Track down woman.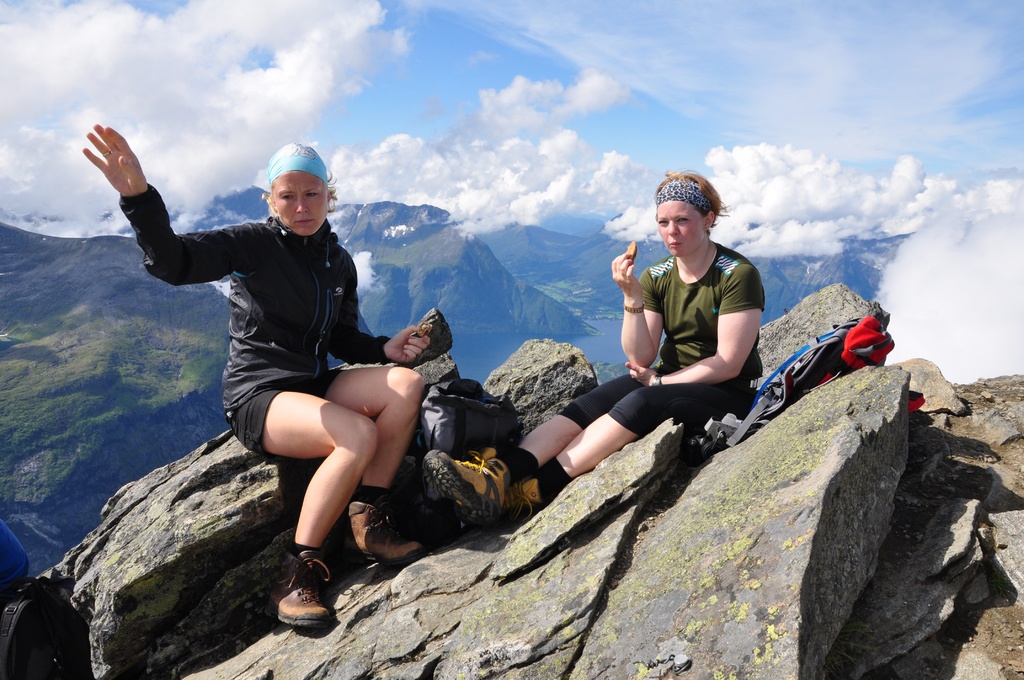
Tracked to left=83, top=133, right=435, bottom=635.
